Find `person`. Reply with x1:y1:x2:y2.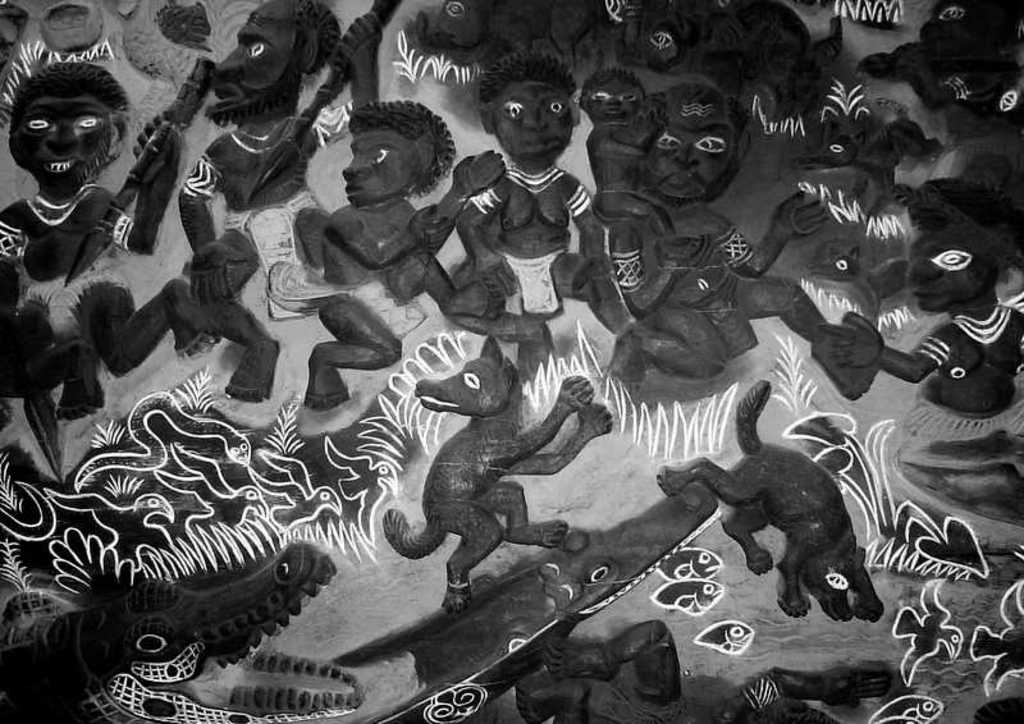
612:81:877:399.
